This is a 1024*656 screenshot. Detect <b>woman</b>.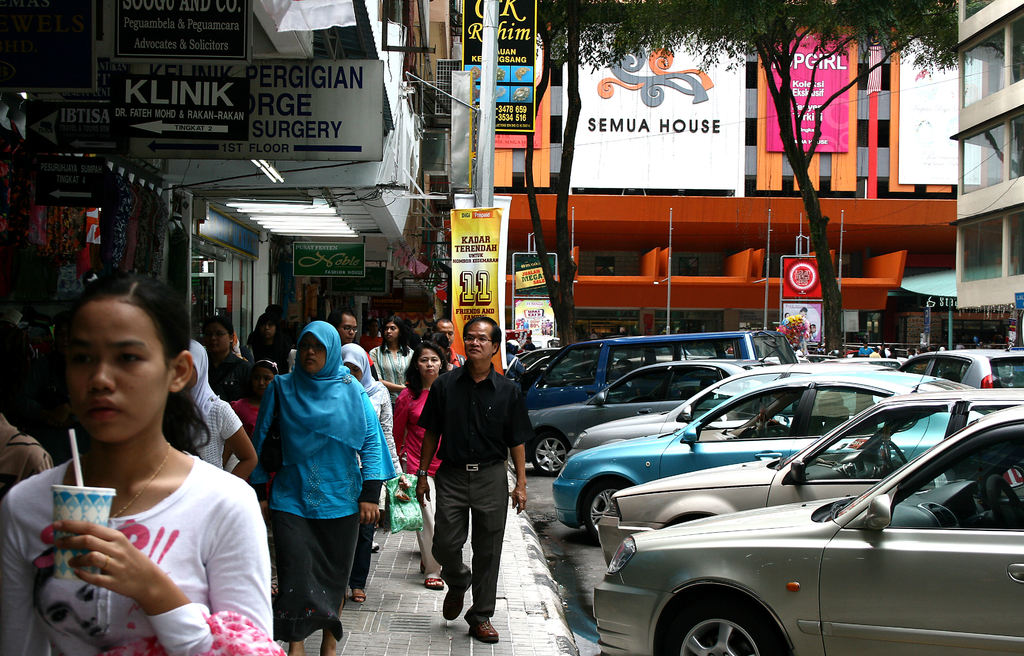
<bbox>391, 344, 449, 588</bbox>.
